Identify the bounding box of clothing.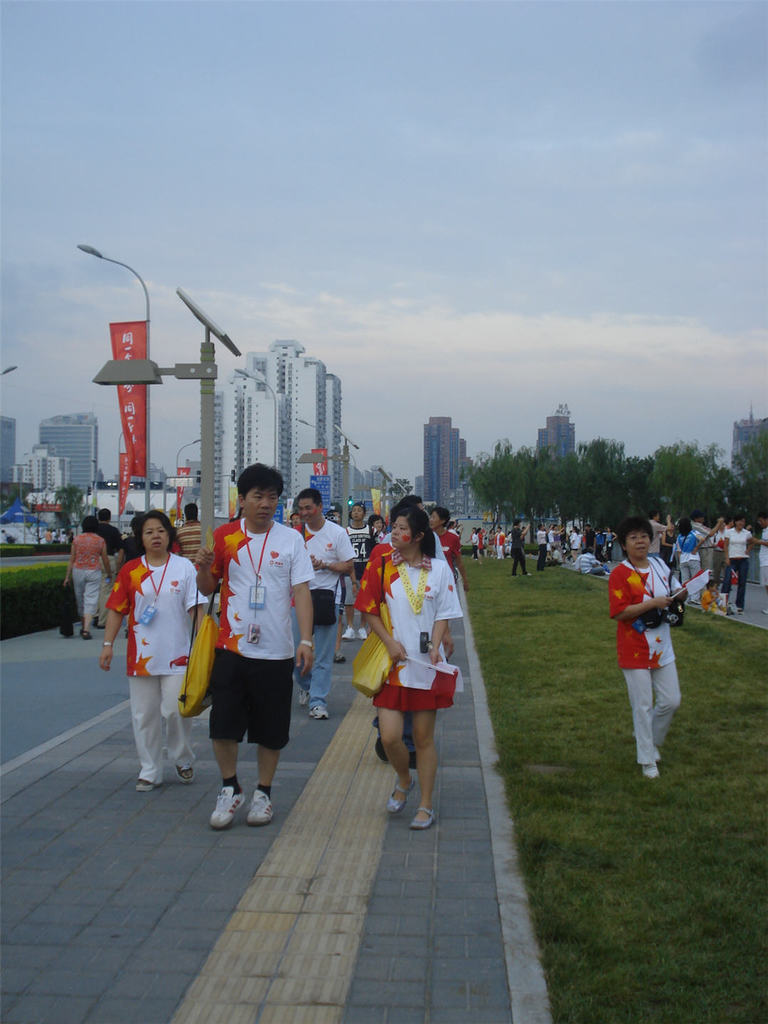
left=712, top=533, right=722, bottom=595.
